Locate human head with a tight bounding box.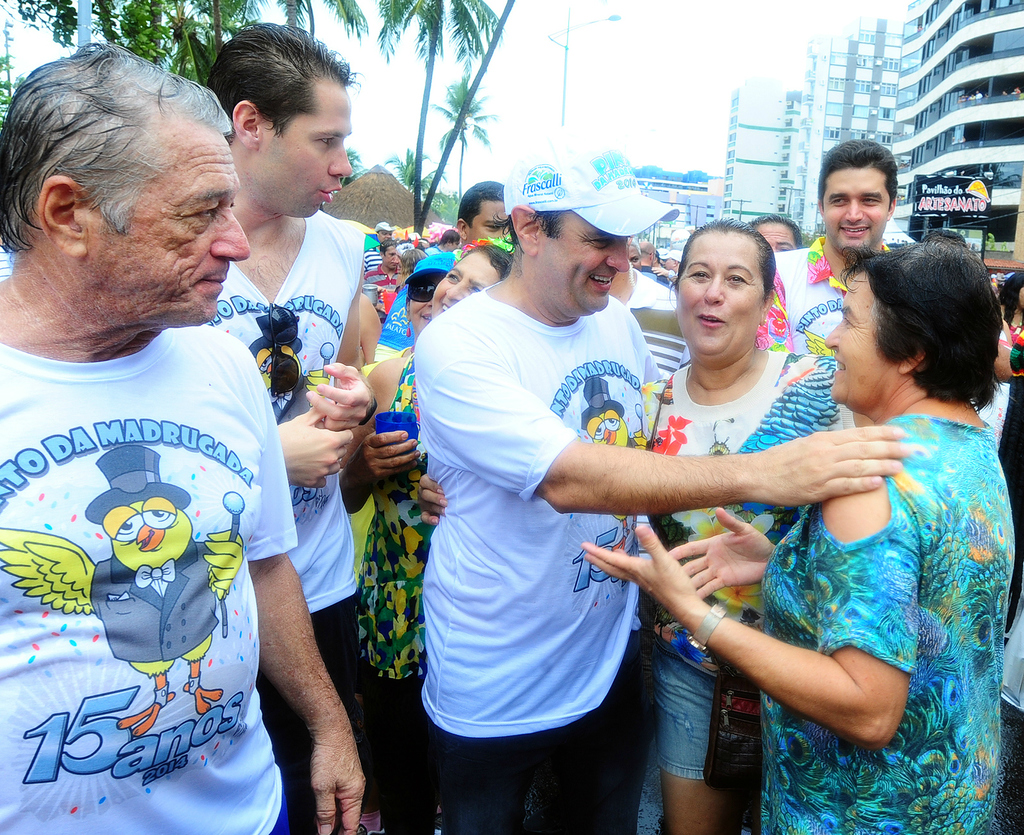
locate(400, 254, 459, 337).
